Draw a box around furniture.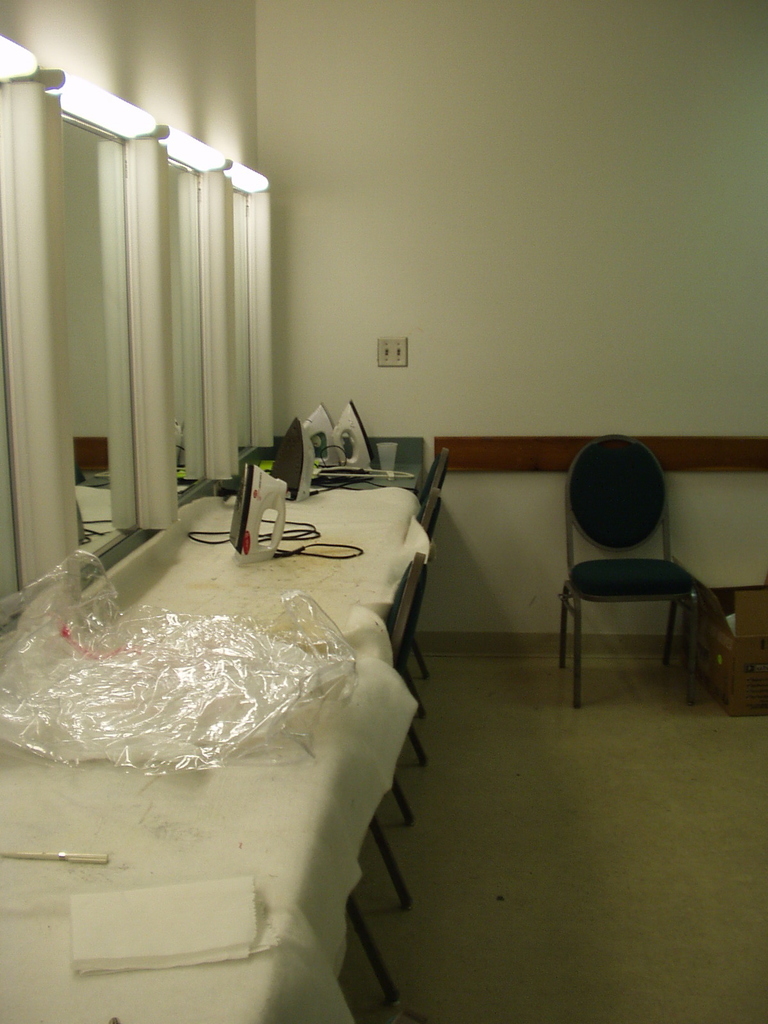
crop(346, 819, 416, 1008).
